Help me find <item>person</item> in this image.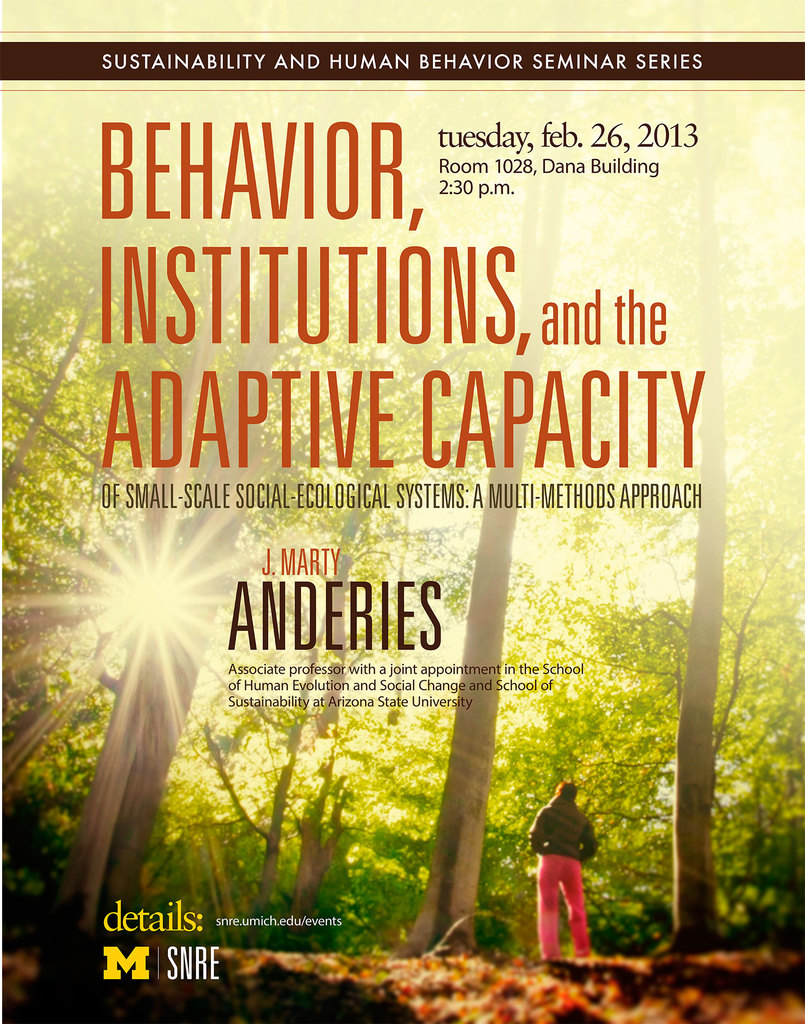
Found it: pyautogui.locateOnScreen(532, 776, 598, 955).
